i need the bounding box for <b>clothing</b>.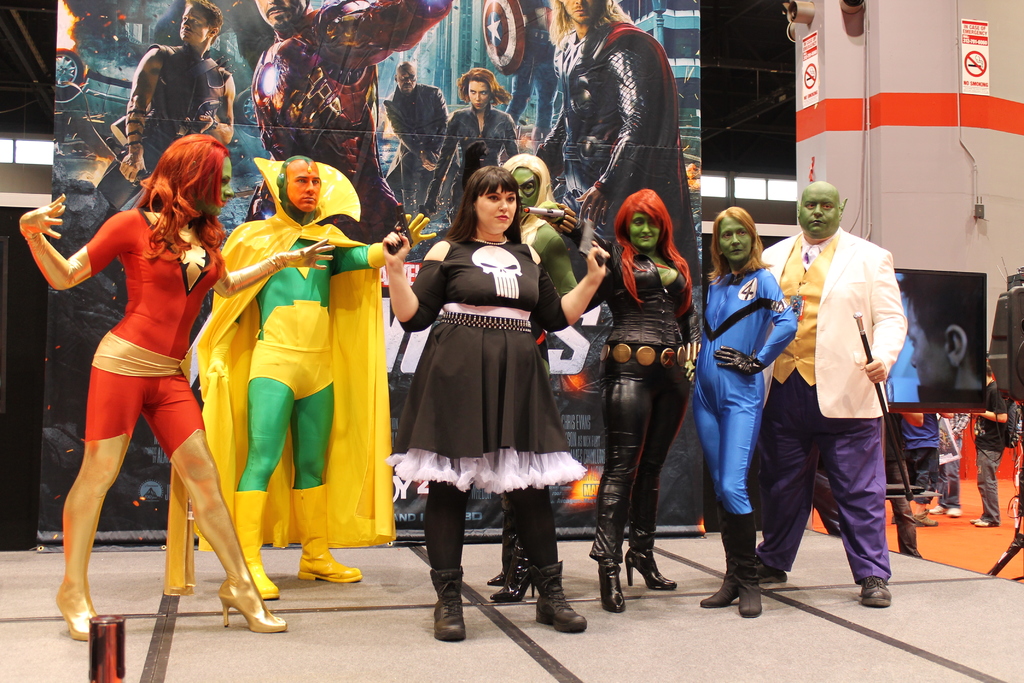
Here it is: rect(433, 99, 532, 233).
